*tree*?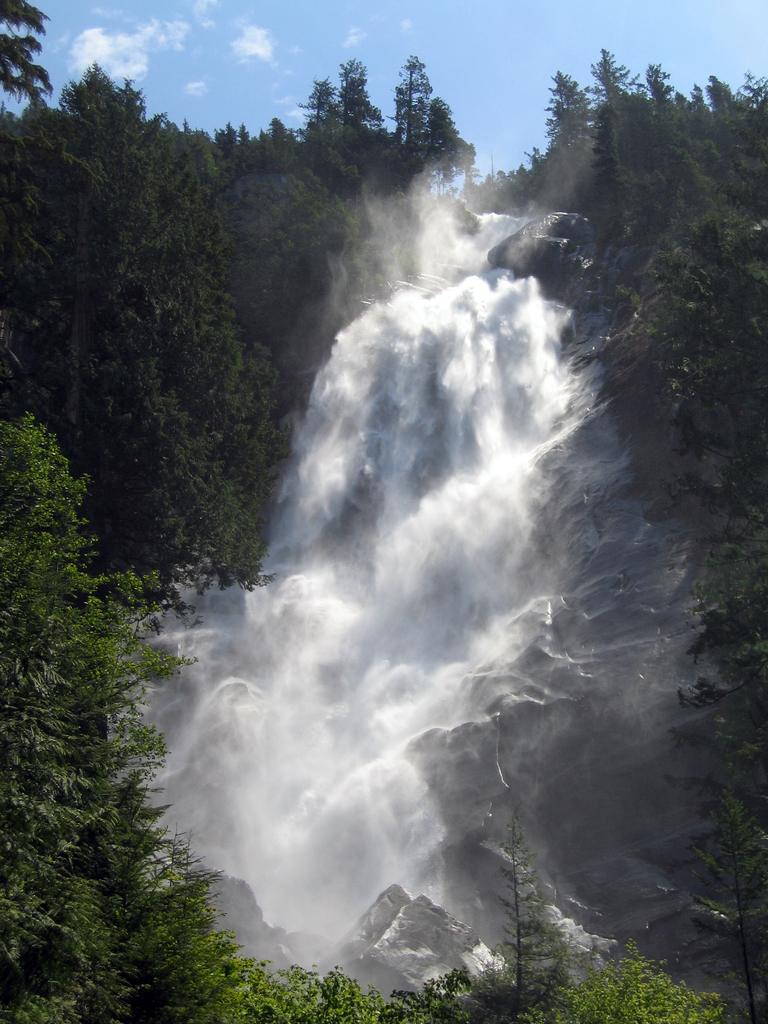
(left=0, top=408, right=191, bottom=1023)
